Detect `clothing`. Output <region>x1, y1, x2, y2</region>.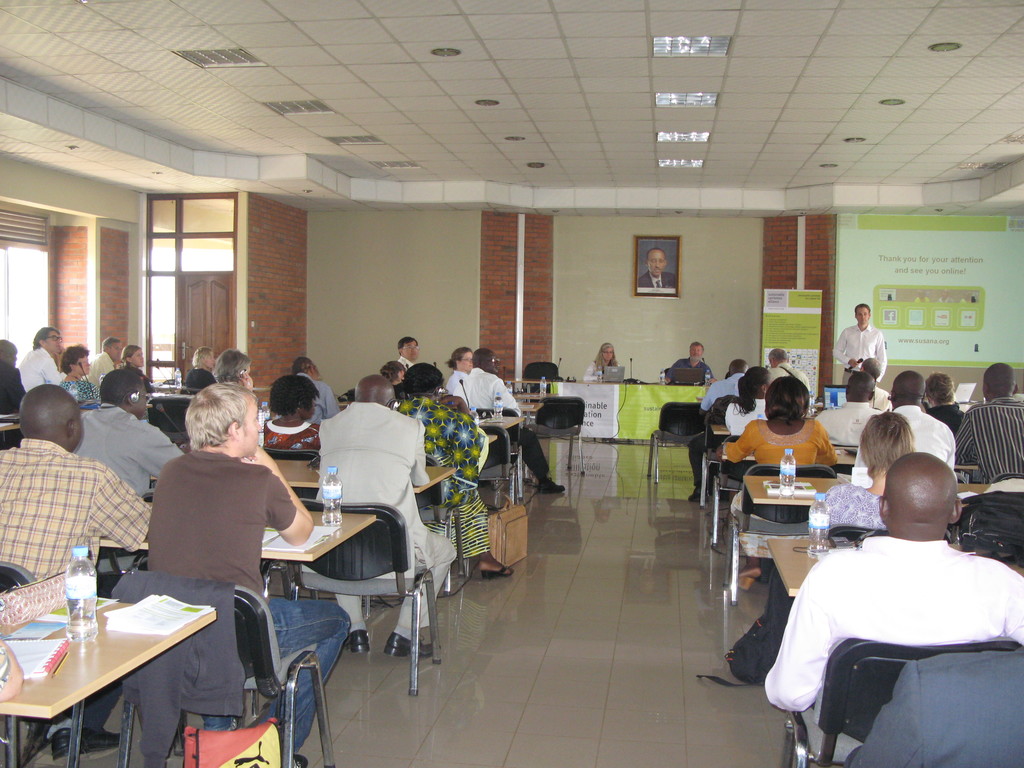
<region>399, 355, 419, 369</region>.
